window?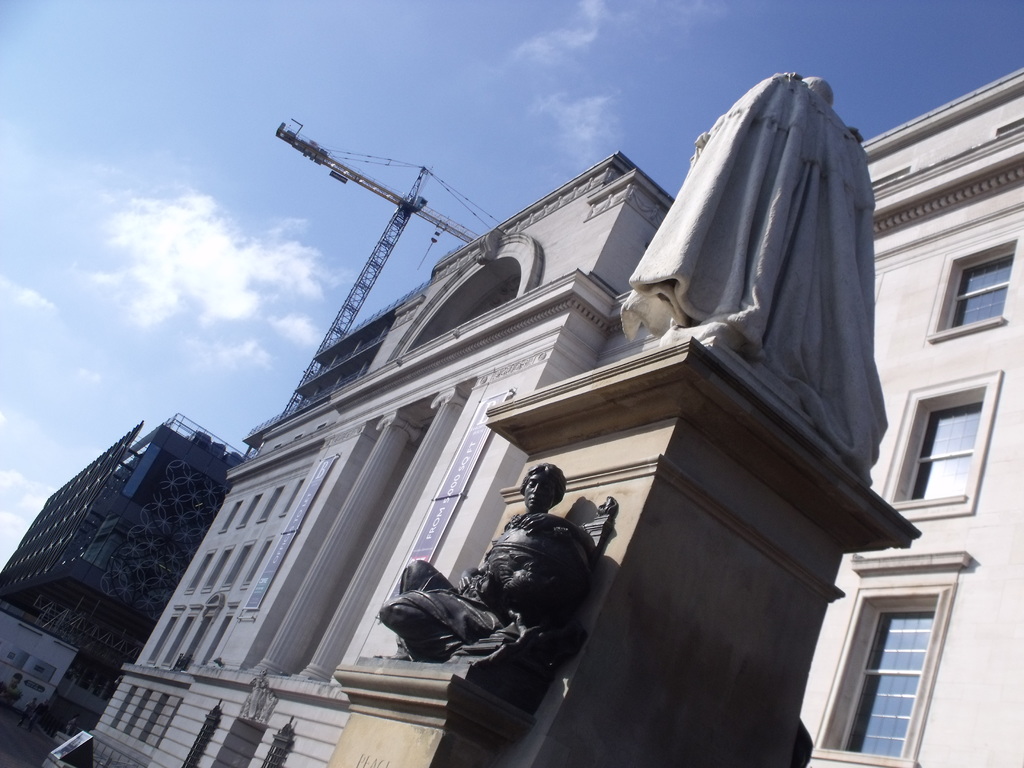
bbox(904, 405, 985, 504)
